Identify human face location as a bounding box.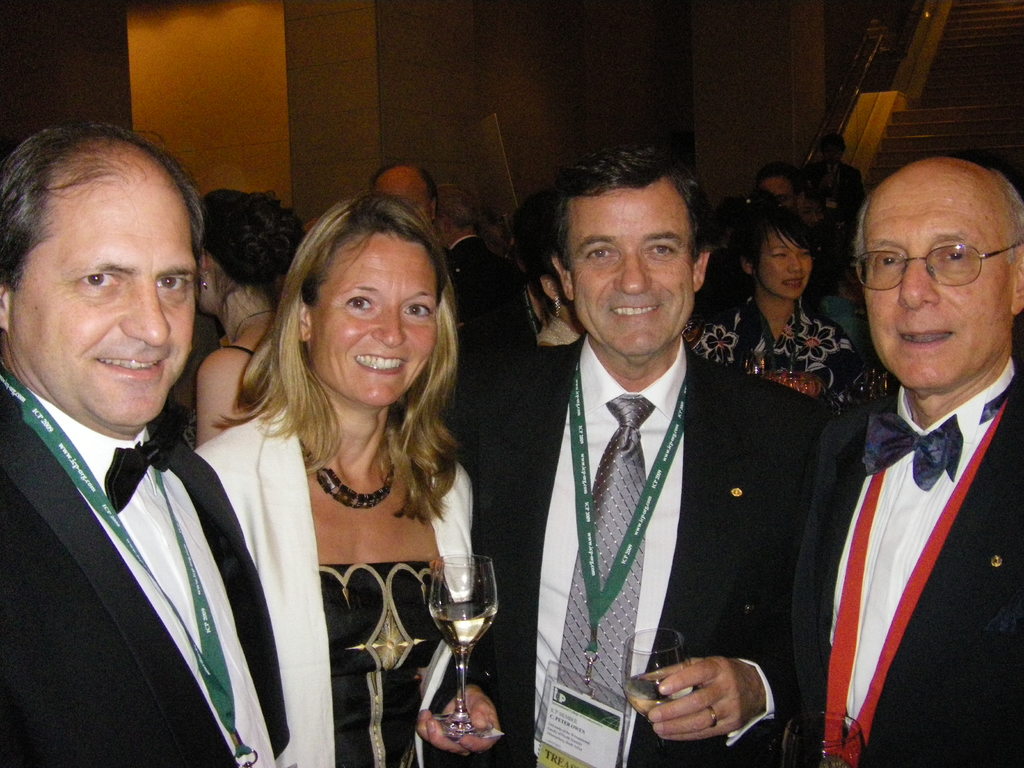
{"left": 413, "top": 188, "right": 433, "bottom": 221}.
